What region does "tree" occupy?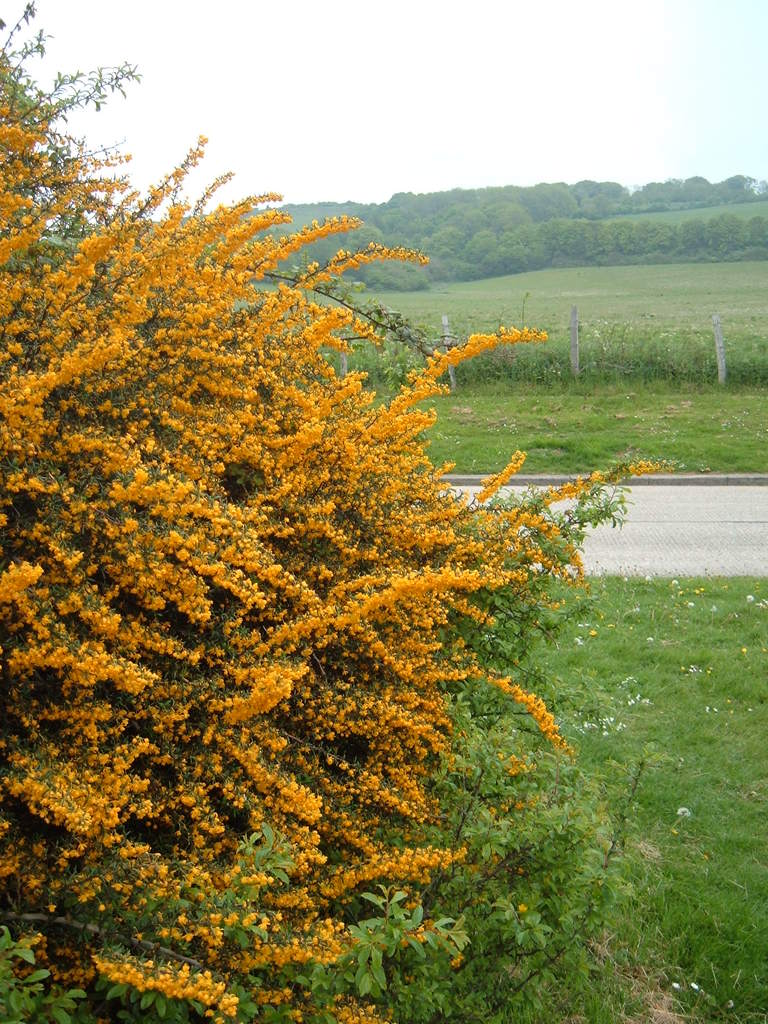
0, 0, 767, 1023.
